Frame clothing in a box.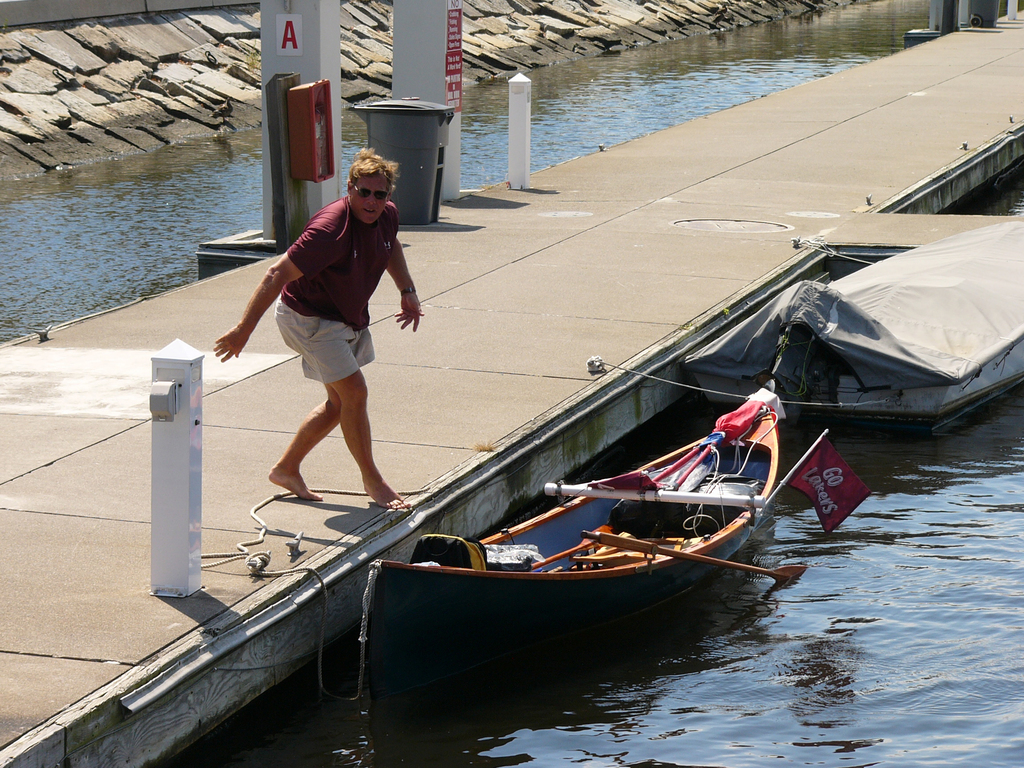
pyautogui.locateOnScreen(268, 202, 440, 392).
